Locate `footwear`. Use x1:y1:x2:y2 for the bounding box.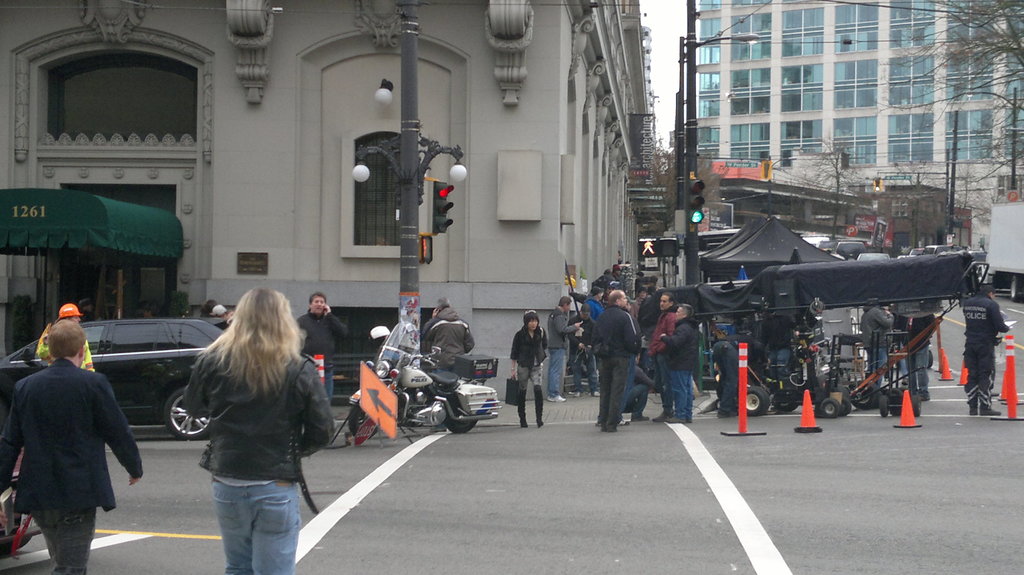
685:418:692:423.
